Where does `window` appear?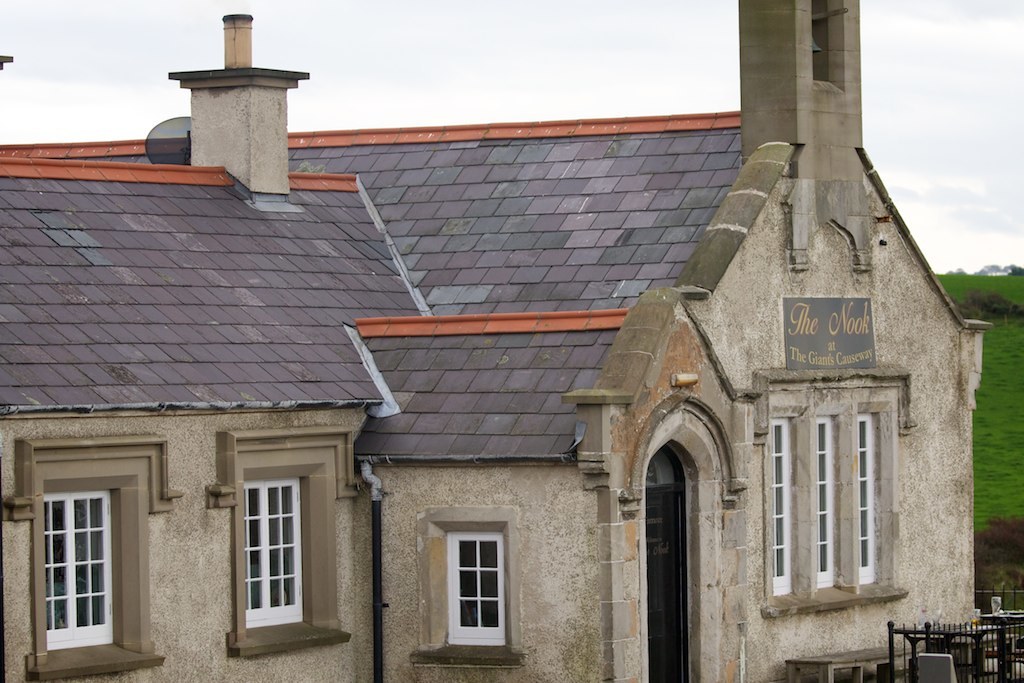
Appears at BBox(445, 536, 511, 650).
